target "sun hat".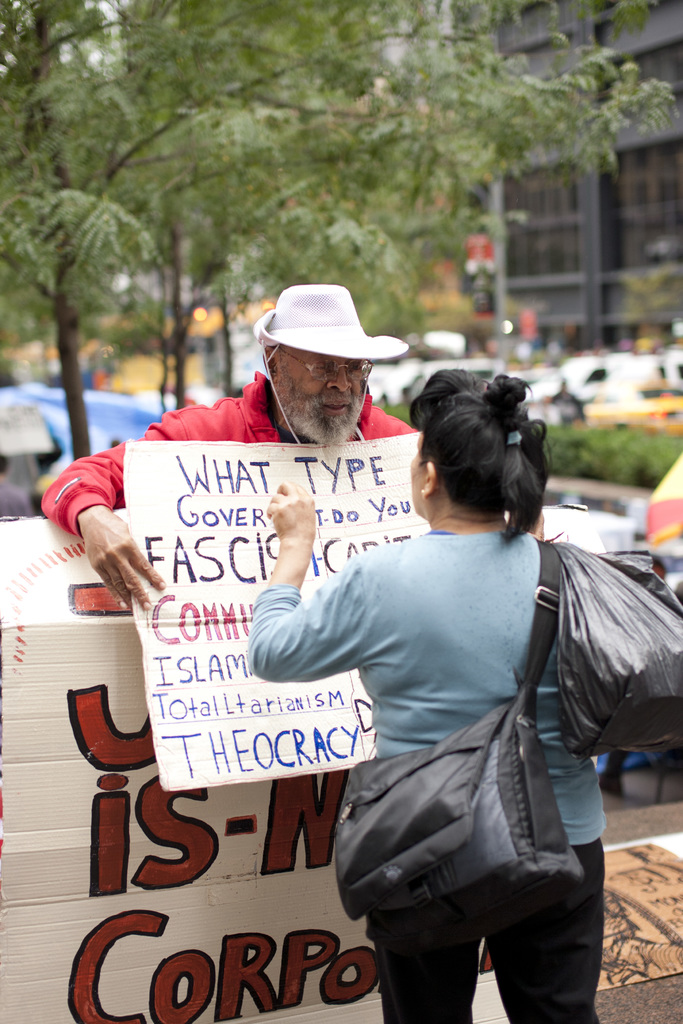
Target region: (251, 281, 408, 452).
